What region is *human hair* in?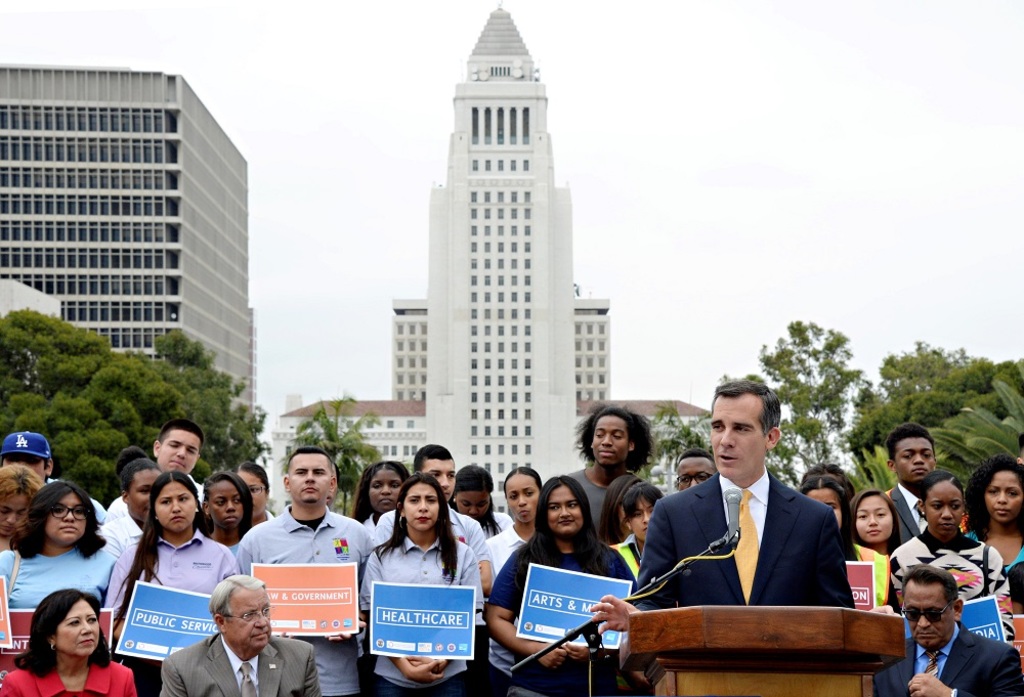
(x1=851, y1=487, x2=902, y2=578).
